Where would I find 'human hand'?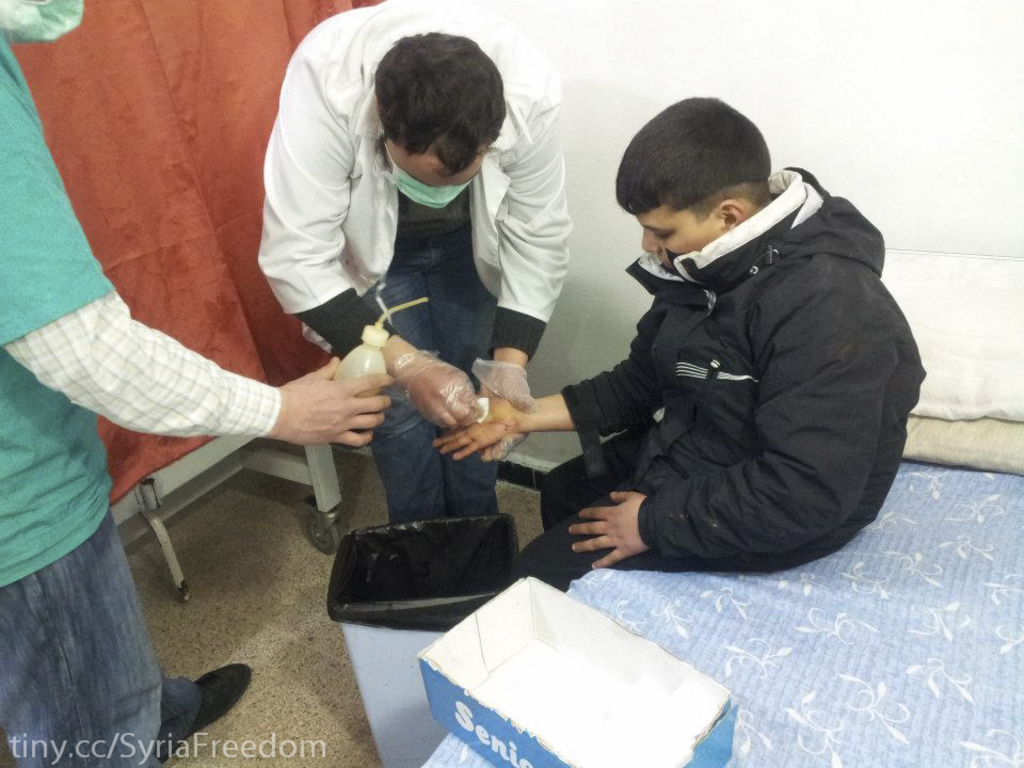
At bbox(402, 359, 479, 429).
